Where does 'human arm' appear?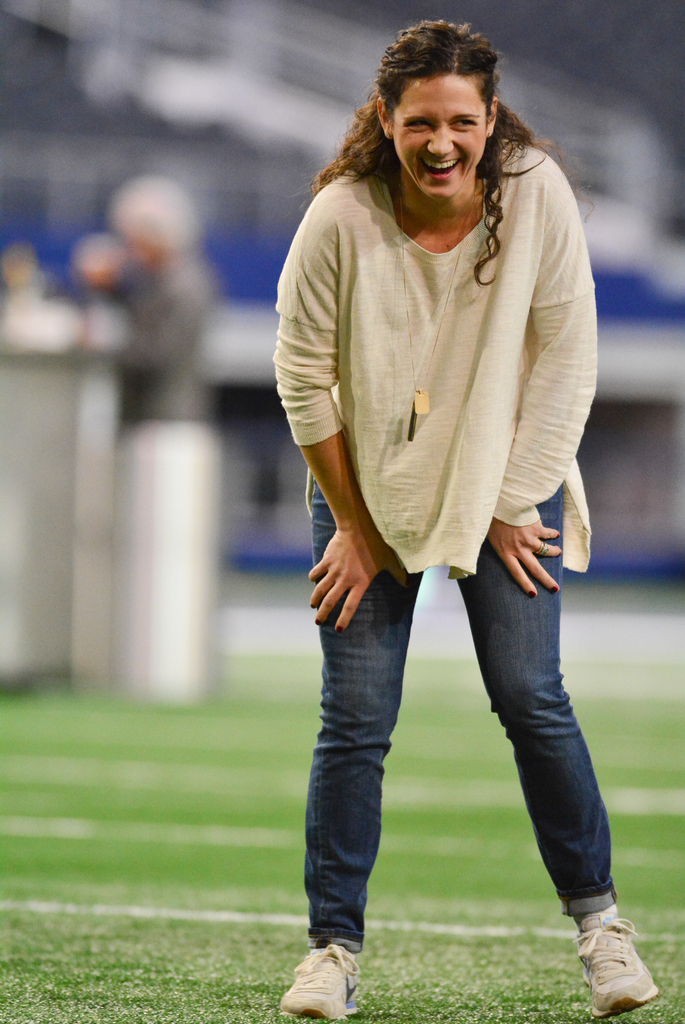
Appears at [482,152,601,603].
